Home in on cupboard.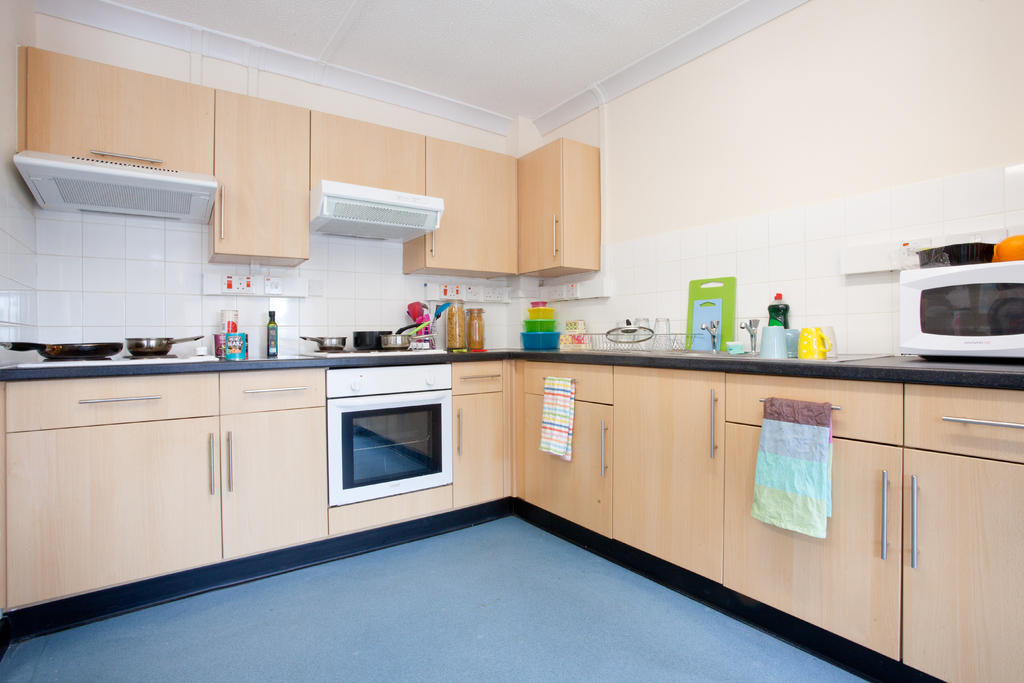
Homed in at bbox=[20, 40, 600, 269].
